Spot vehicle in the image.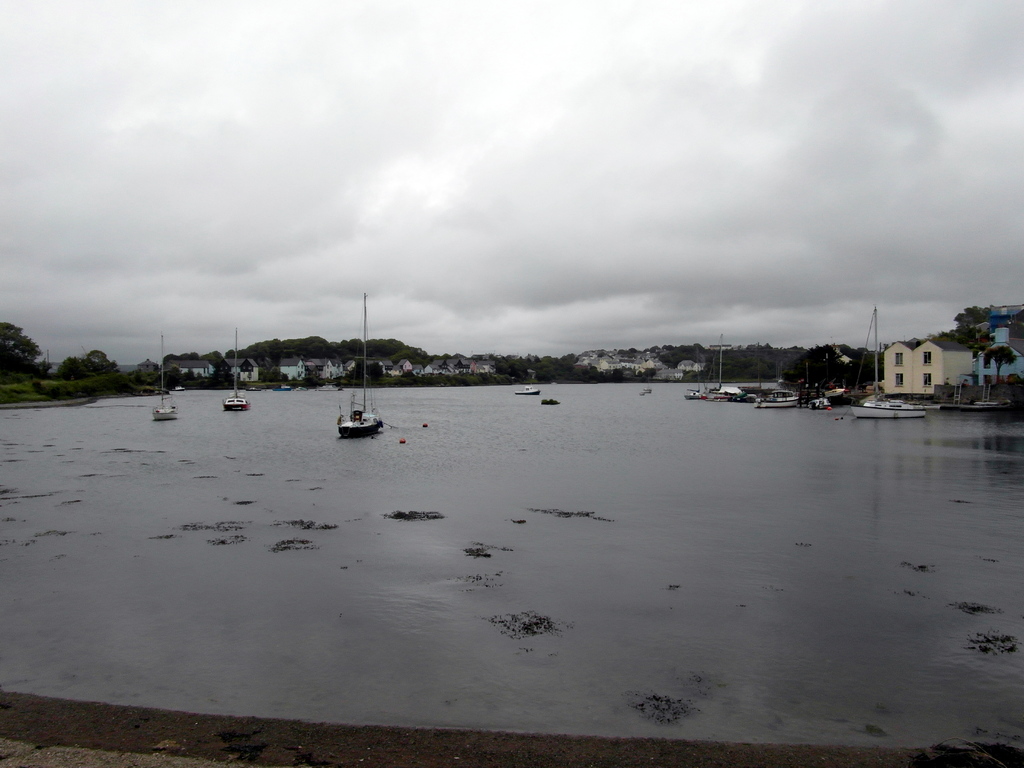
vehicle found at 940/399/1012/410.
